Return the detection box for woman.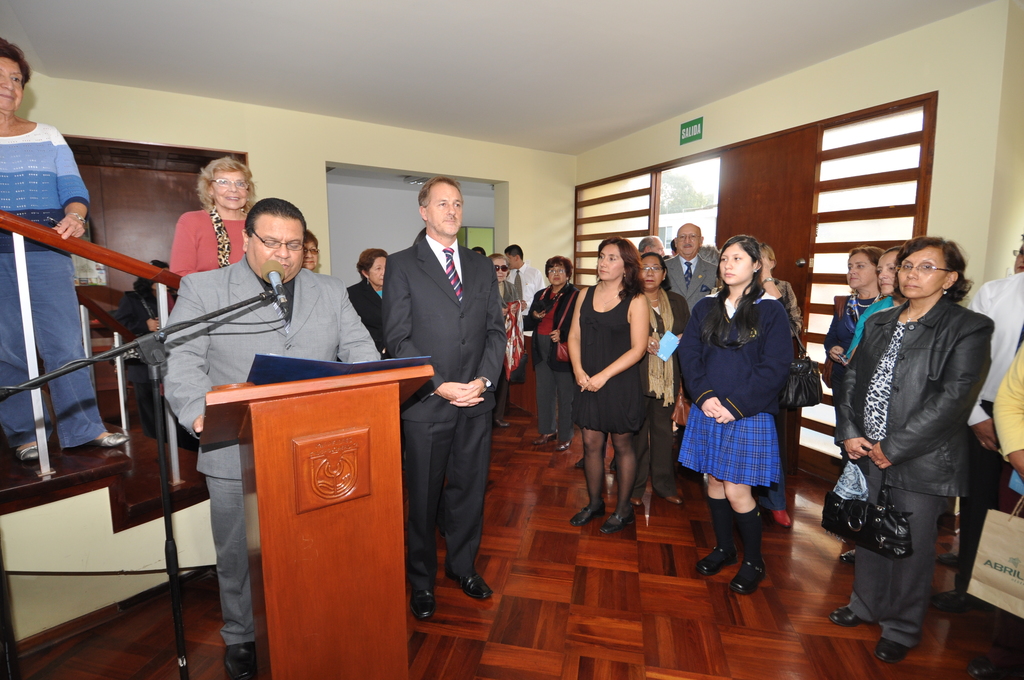
bbox=(168, 158, 259, 282).
